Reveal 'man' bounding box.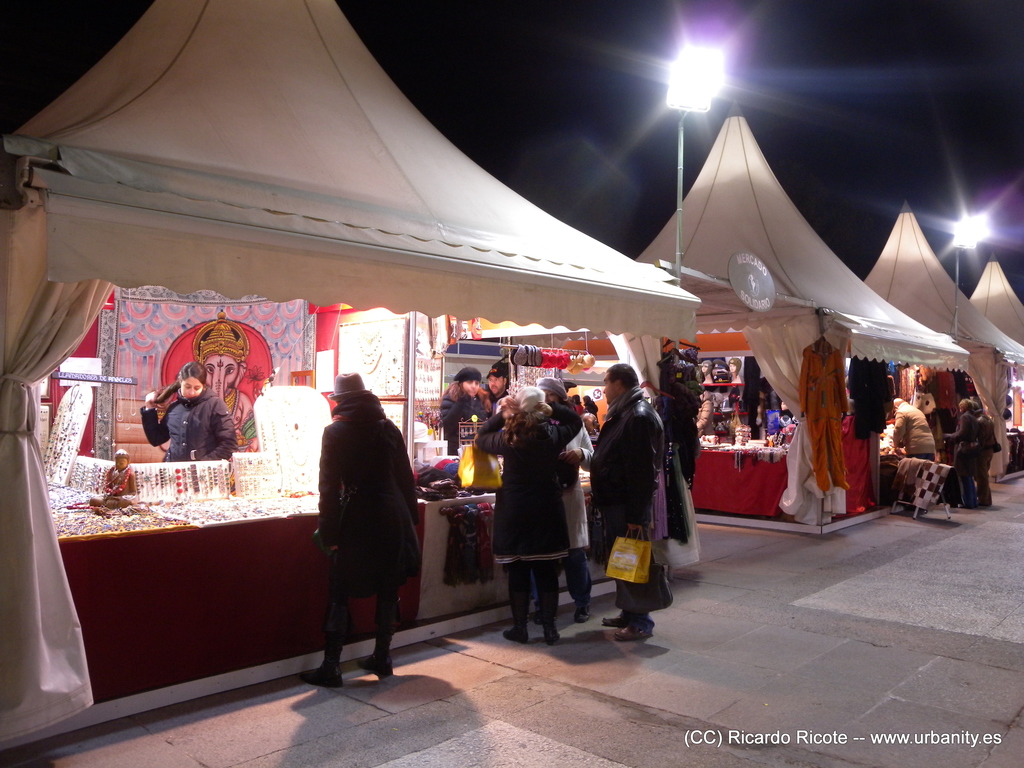
Revealed: {"left": 584, "top": 358, "right": 682, "bottom": 636}.
